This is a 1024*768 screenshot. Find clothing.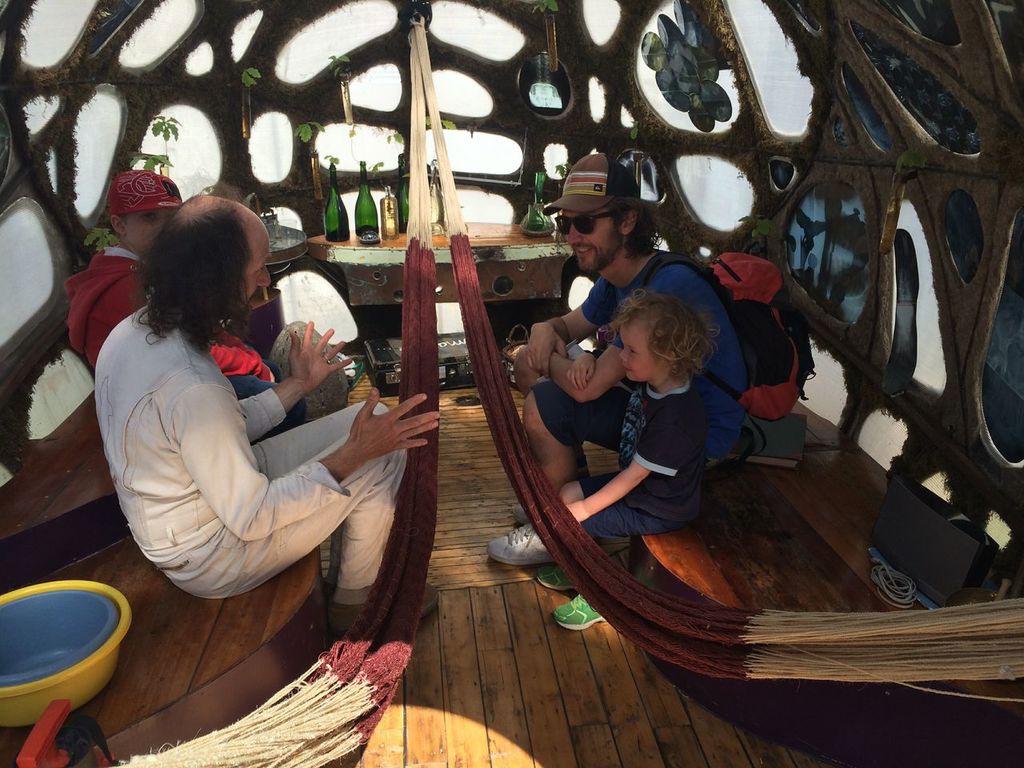
Bounding box: <box>574,378,706,568</box>.
